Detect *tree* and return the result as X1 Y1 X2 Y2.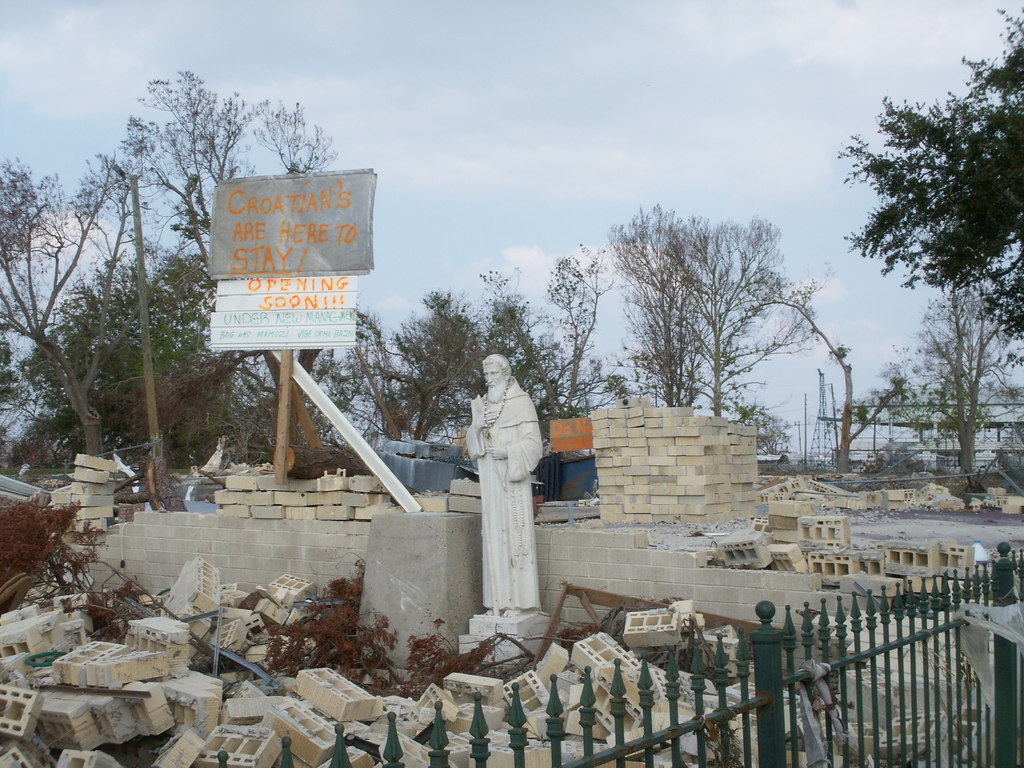
338 257 578 460.
